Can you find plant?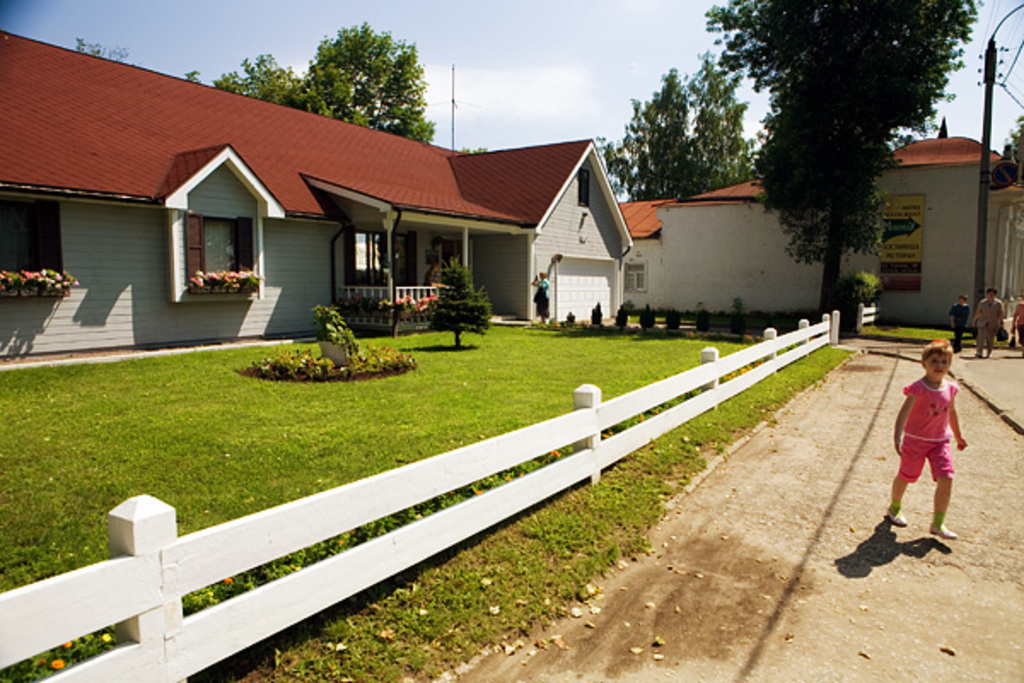
Yes, bounding box: [246,335,413,384].
